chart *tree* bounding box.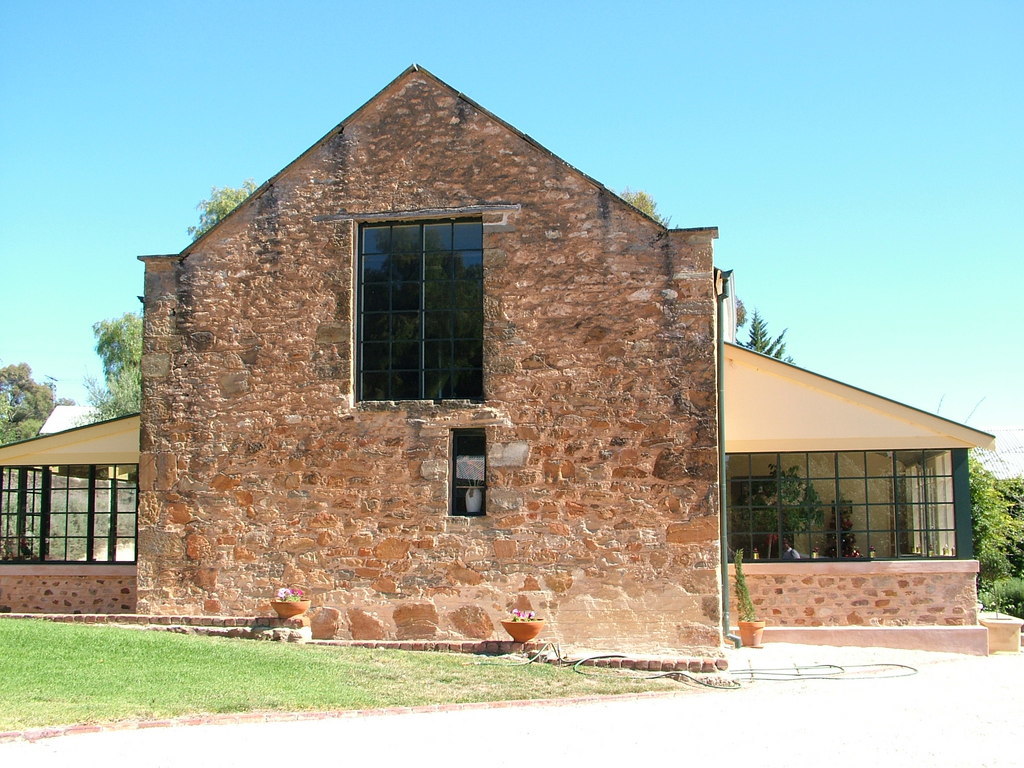
Charted: locate(88, 316, 138, 424).
